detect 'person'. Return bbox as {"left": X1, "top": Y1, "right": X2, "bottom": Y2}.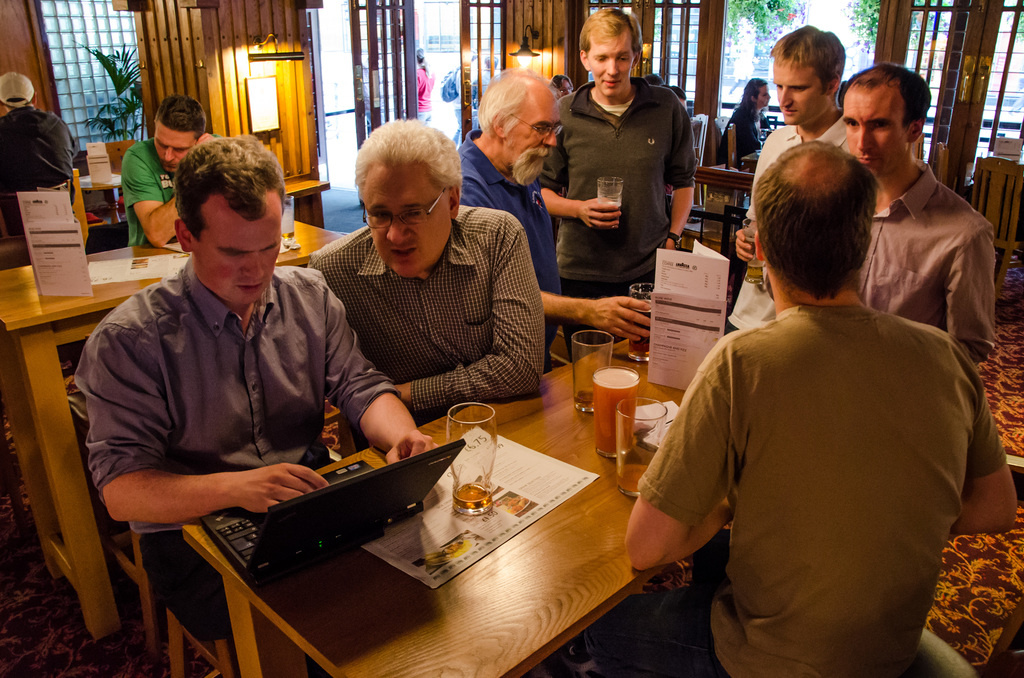
{"left": 72, "top": 130, "right": 436, "bottom": 647}.
